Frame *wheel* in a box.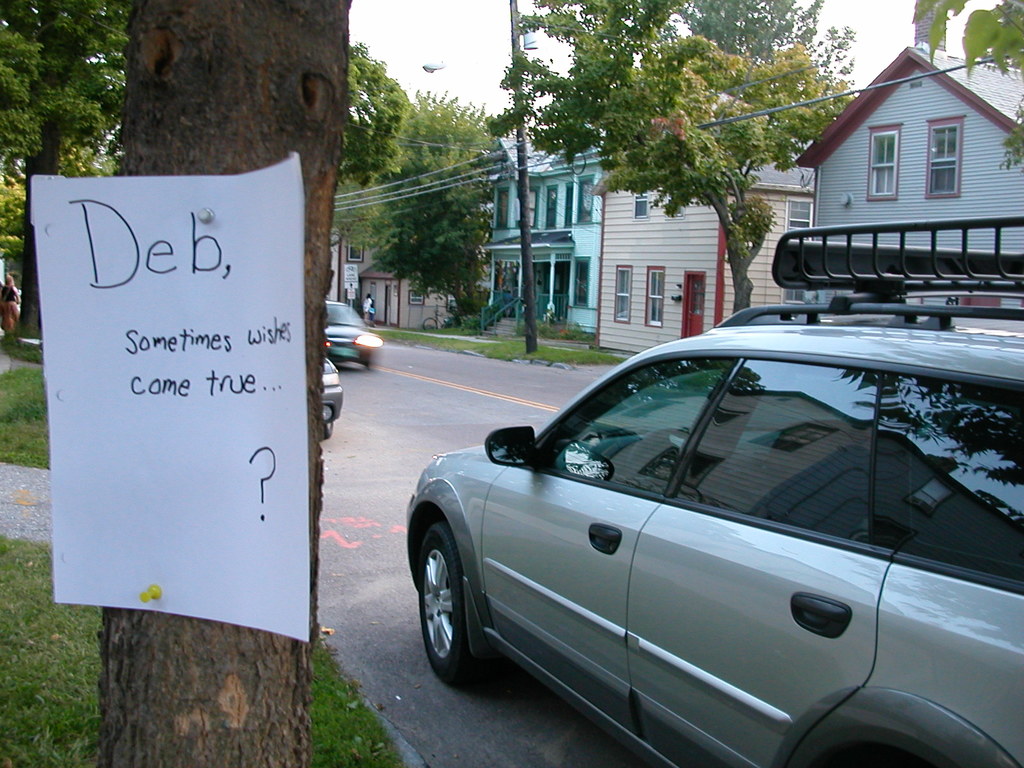
bbox(419, 520, 502, 688).
